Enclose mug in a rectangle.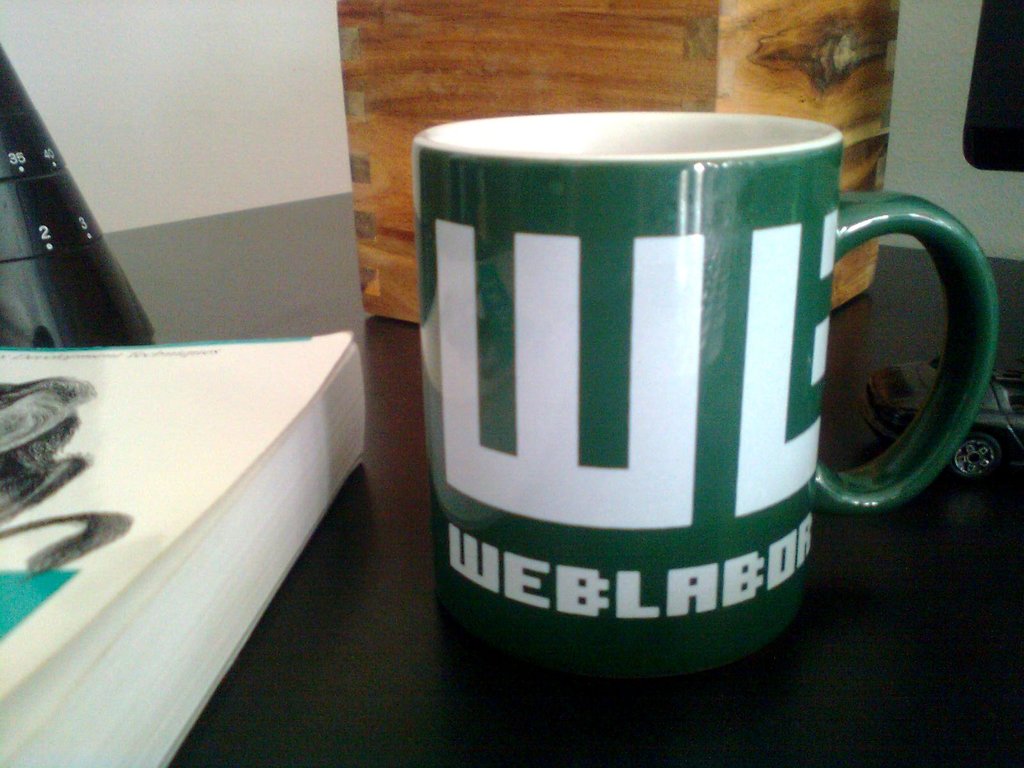
{"left": 419, "top": 109, "right": 998, "bottom": 652}.
